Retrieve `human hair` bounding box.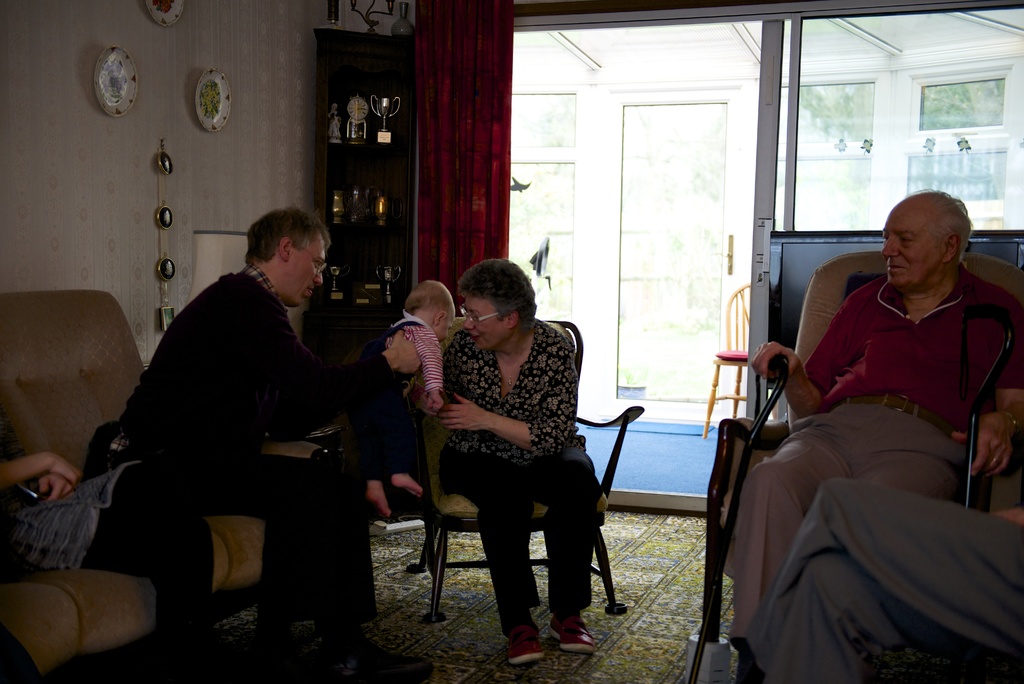
Bounding box: l=404, t=277, r=456, b=325.
